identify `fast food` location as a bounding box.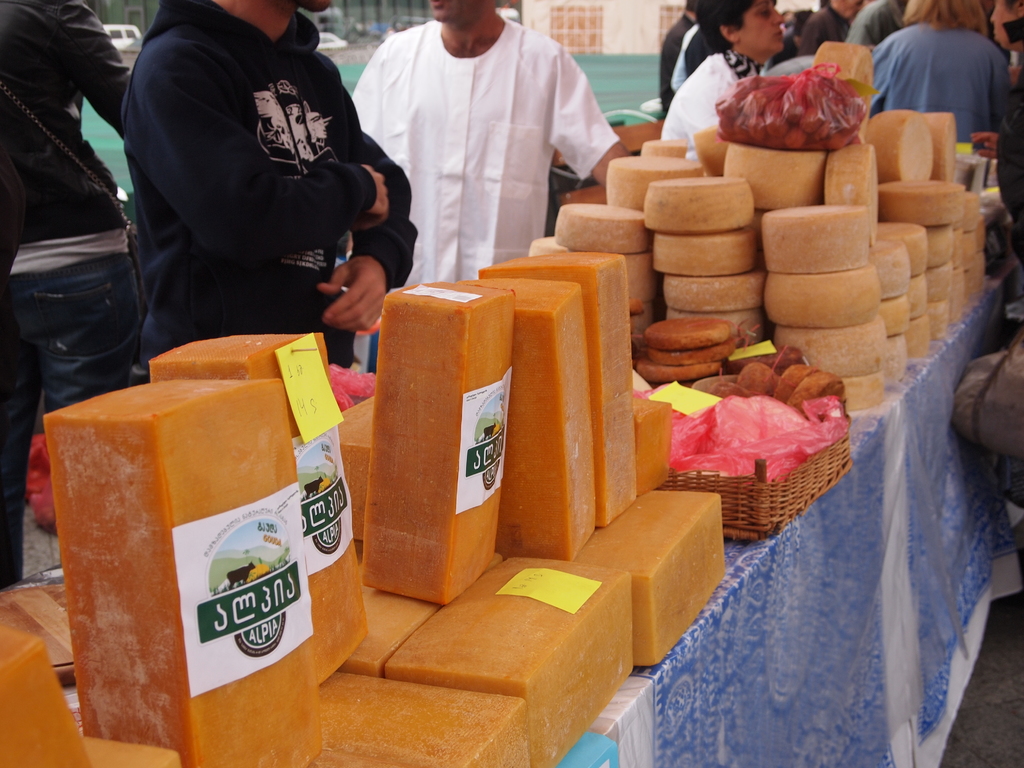
<box>868,232,913,300</box>.
